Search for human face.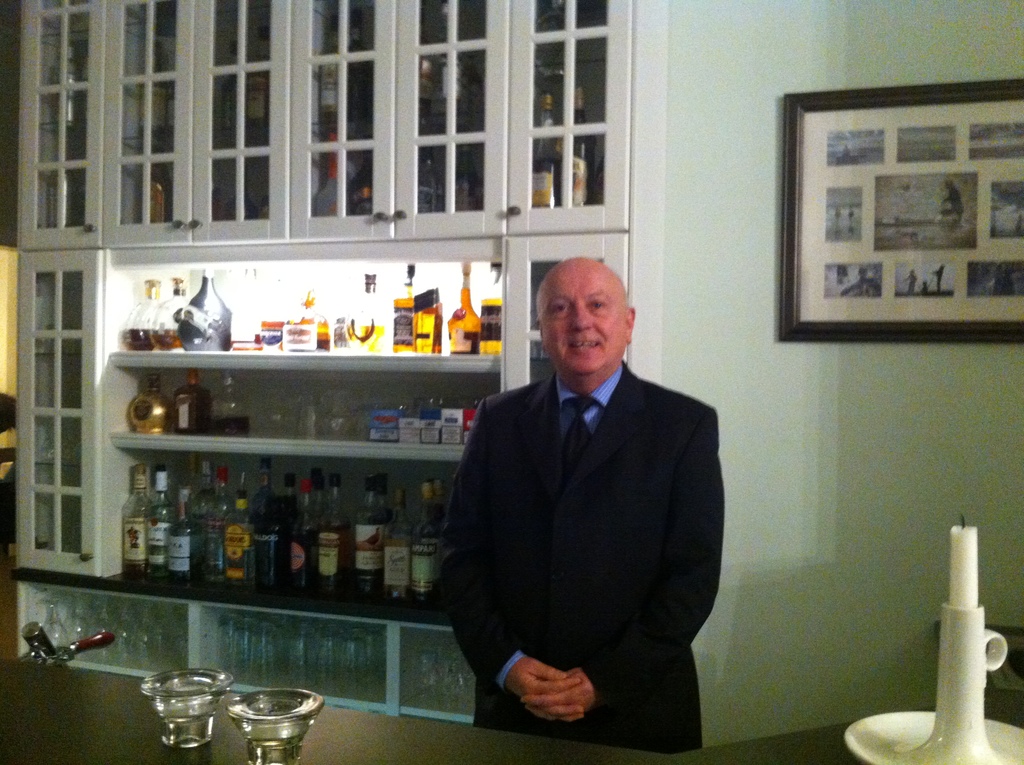
Found at x1=542, y1=264, x2=623, y2=366.
